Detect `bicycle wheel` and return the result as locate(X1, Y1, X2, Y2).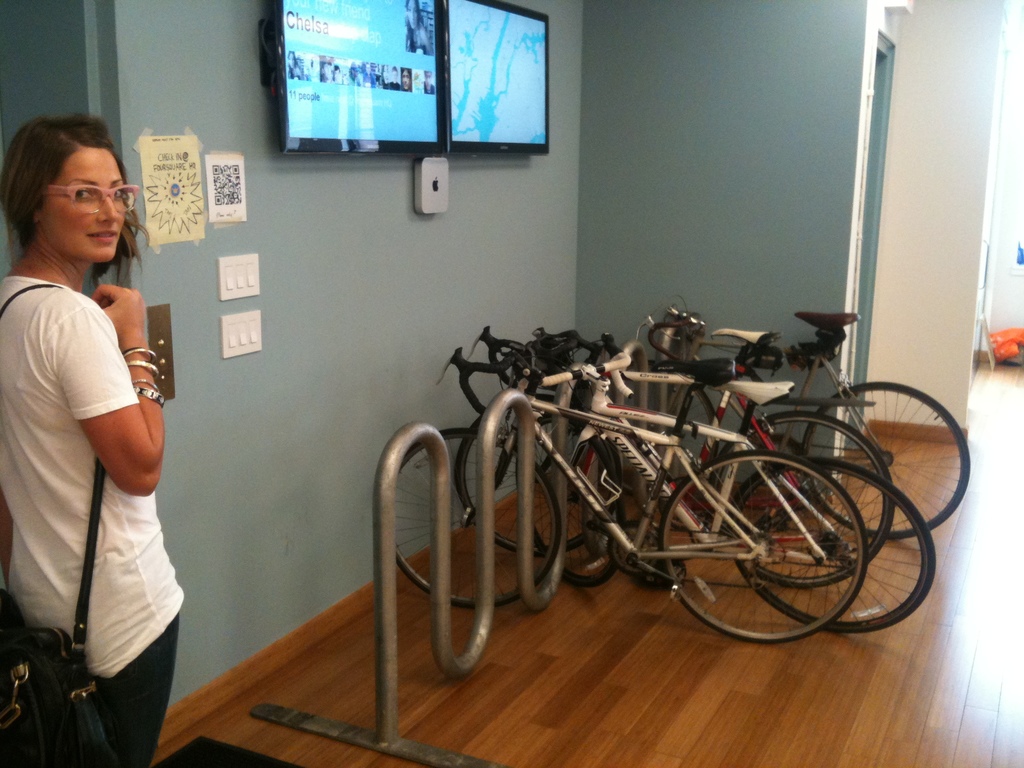
locate(738, 460, 940, 642).
